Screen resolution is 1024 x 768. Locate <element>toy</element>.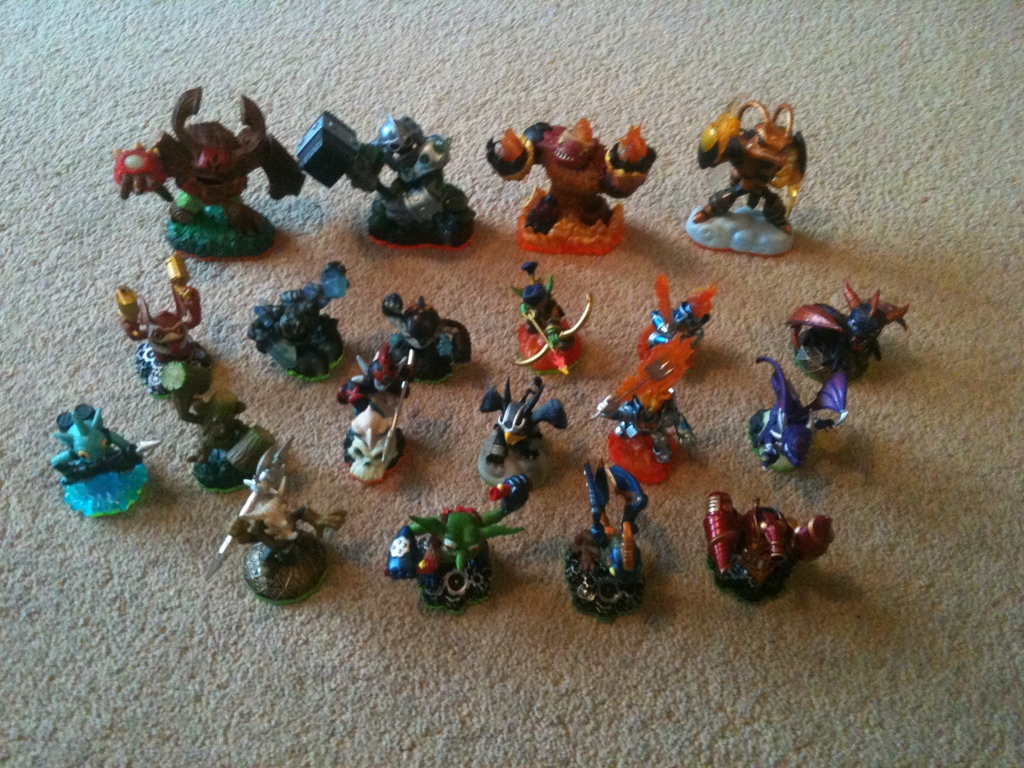
crop(476, 373, 570, 488).
